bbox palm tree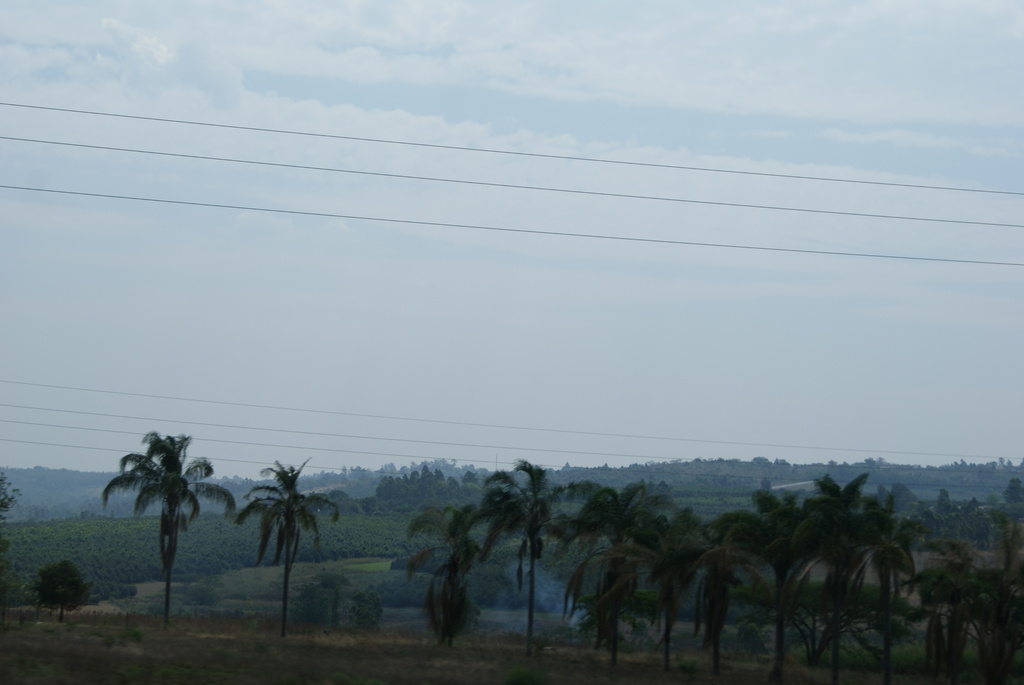
[left=401, top=498, right=490, bottom=648]
